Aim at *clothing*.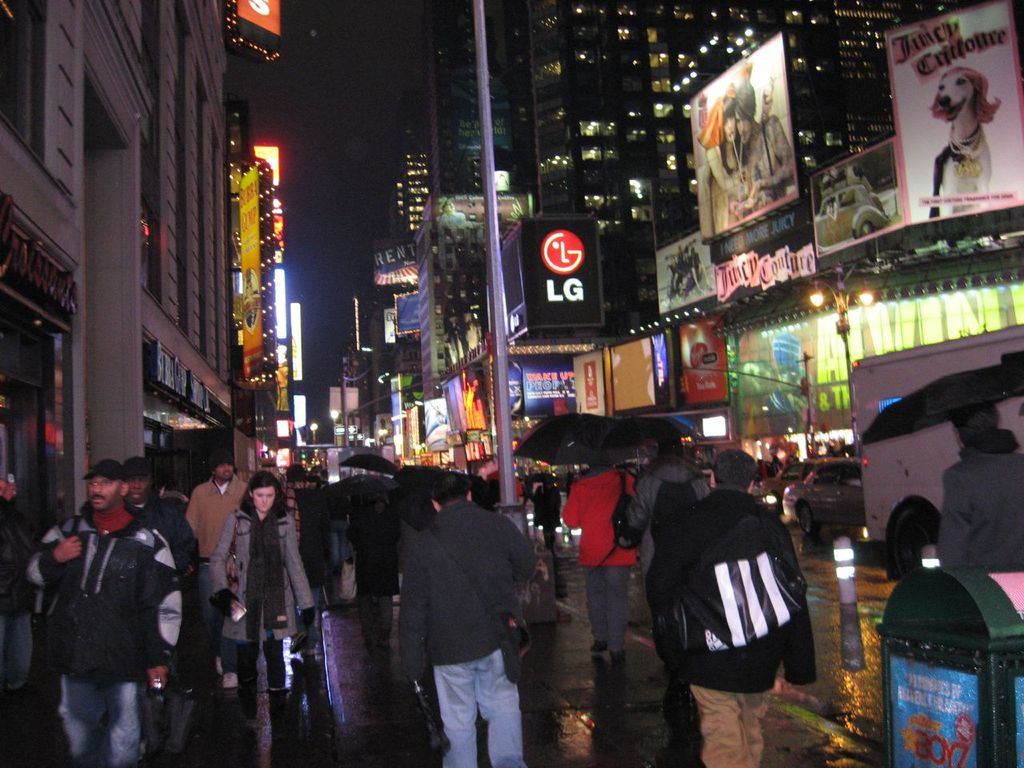
Aimed at (562, 462, 634, 648).
